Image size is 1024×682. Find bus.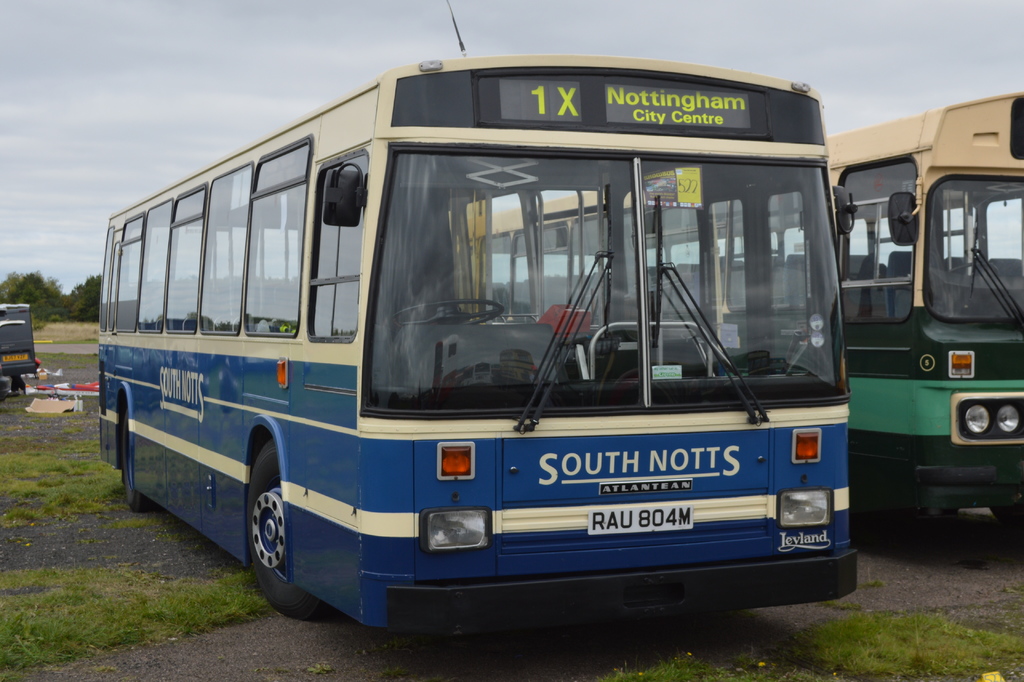
[483,93,1023,534].
